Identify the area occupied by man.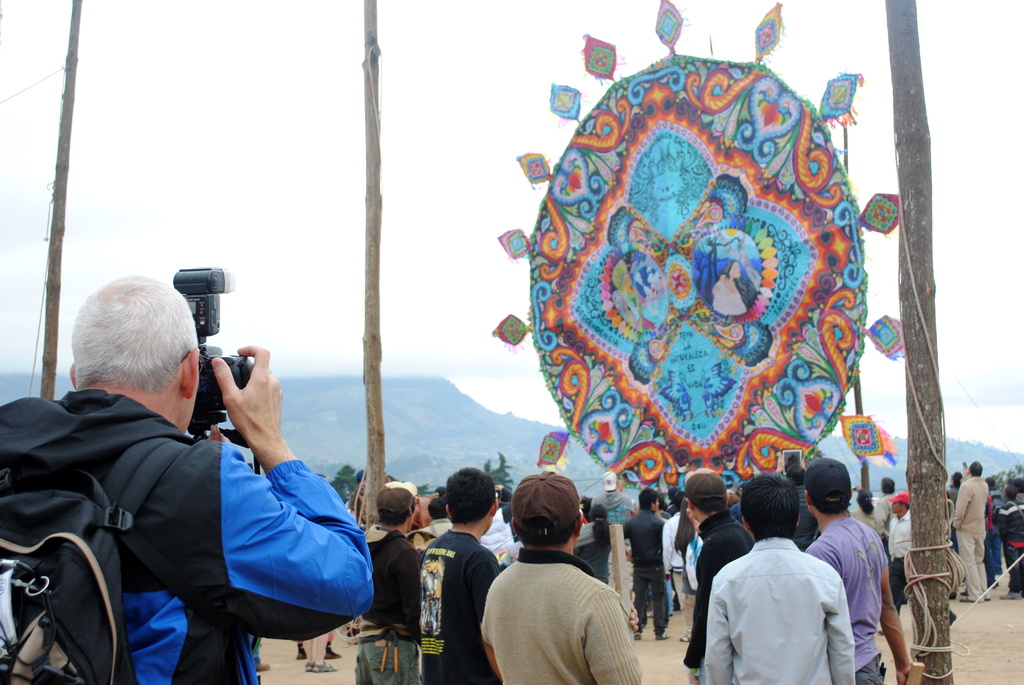
Area: <bbox>366, 478, 426, 683</bbox>.
